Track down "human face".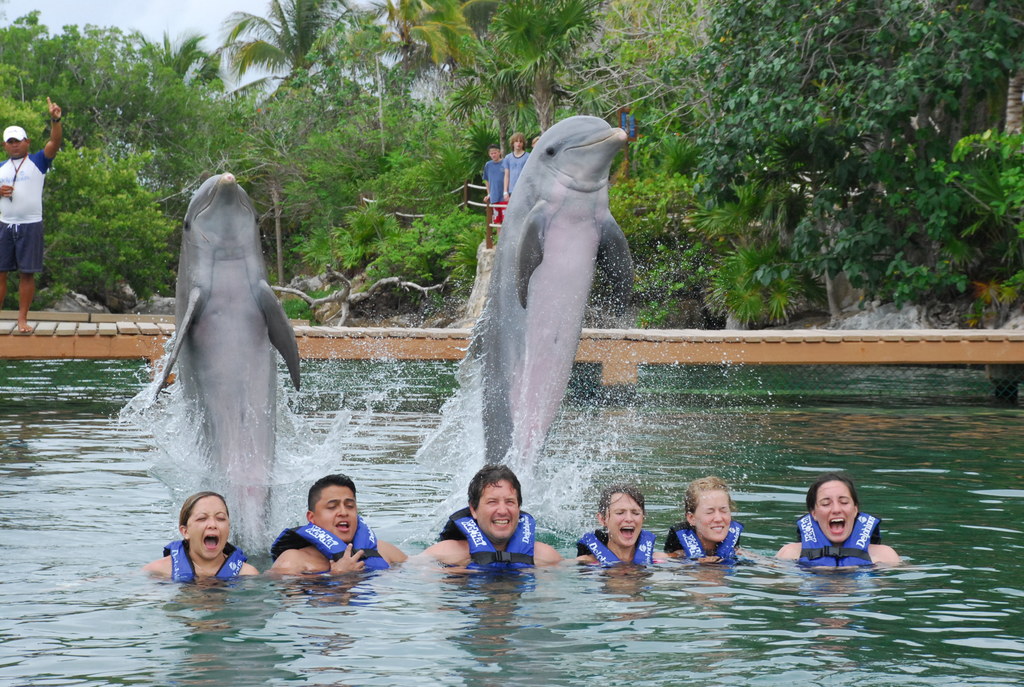
Tracked to bbox(696, 490, 735, 545).
